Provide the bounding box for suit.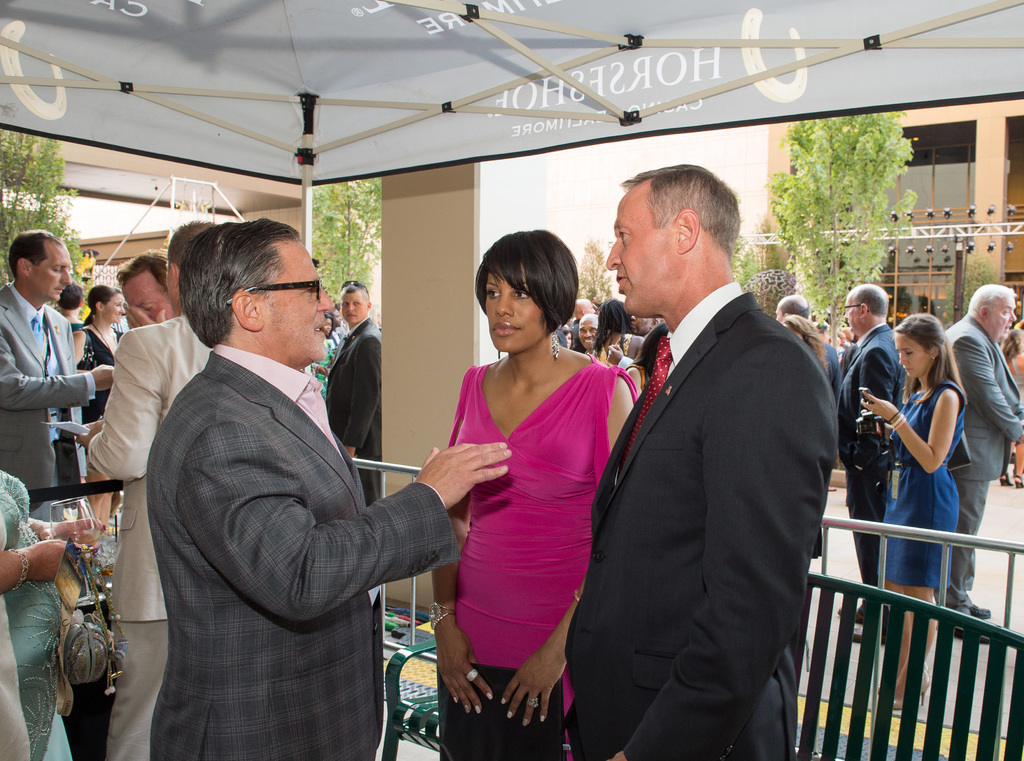
325/316/381/511.
